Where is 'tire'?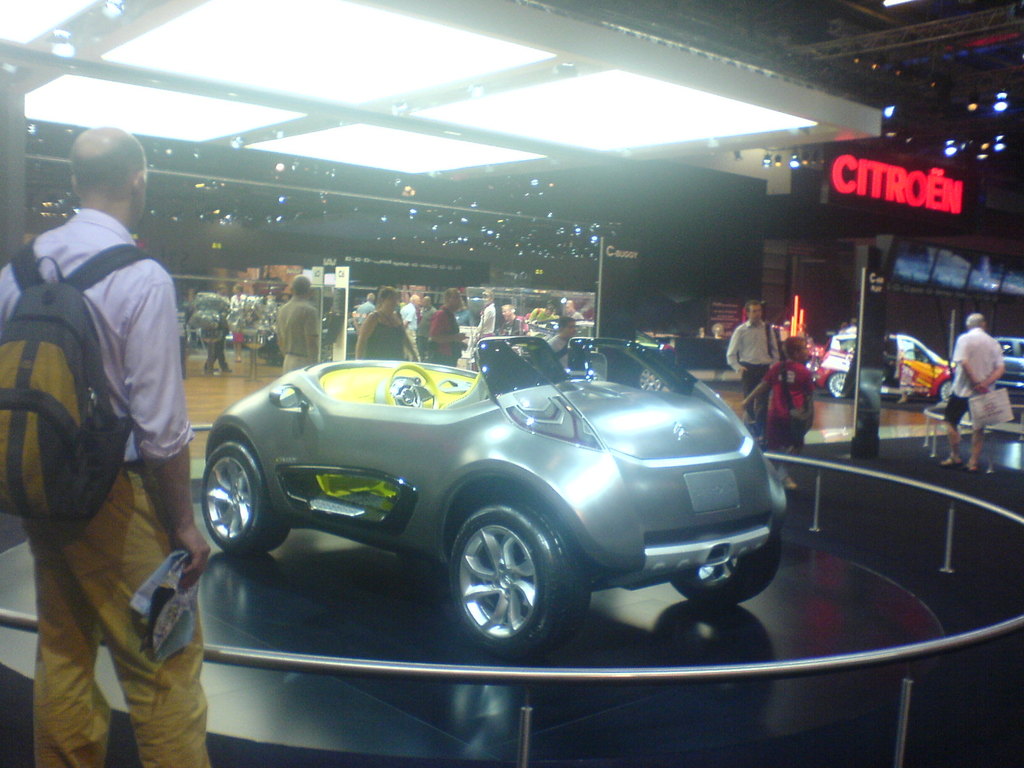
200 435 298 555.
